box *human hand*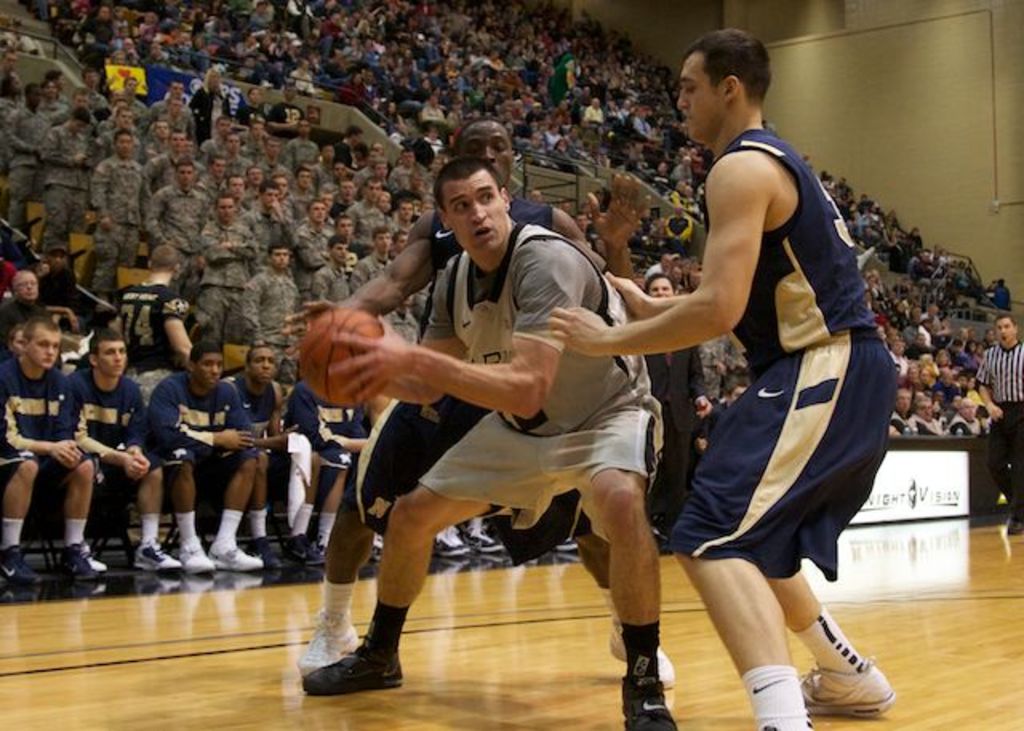
544/299/610/358
